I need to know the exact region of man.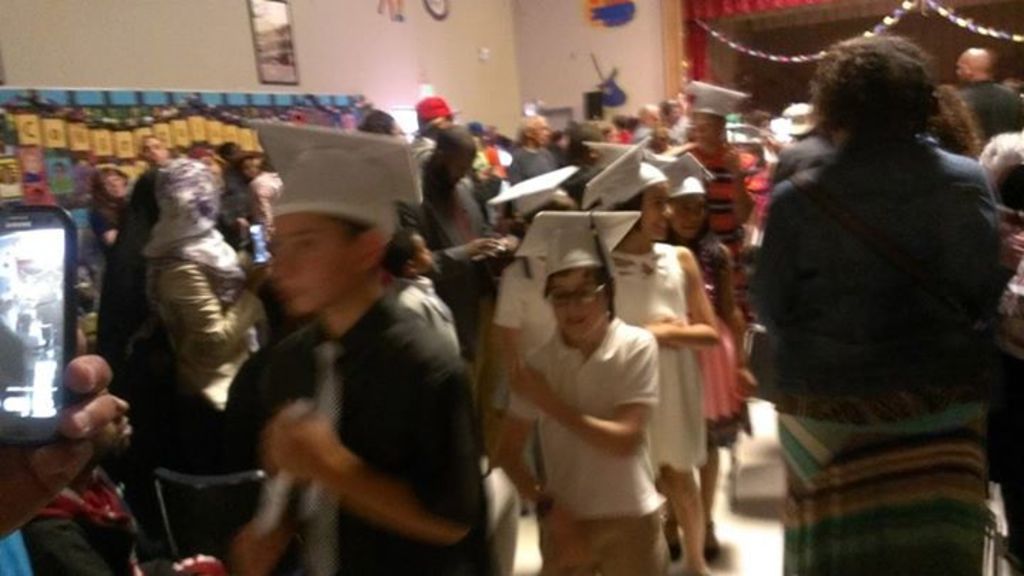
Region: box=[206, 154, 488, 575].
